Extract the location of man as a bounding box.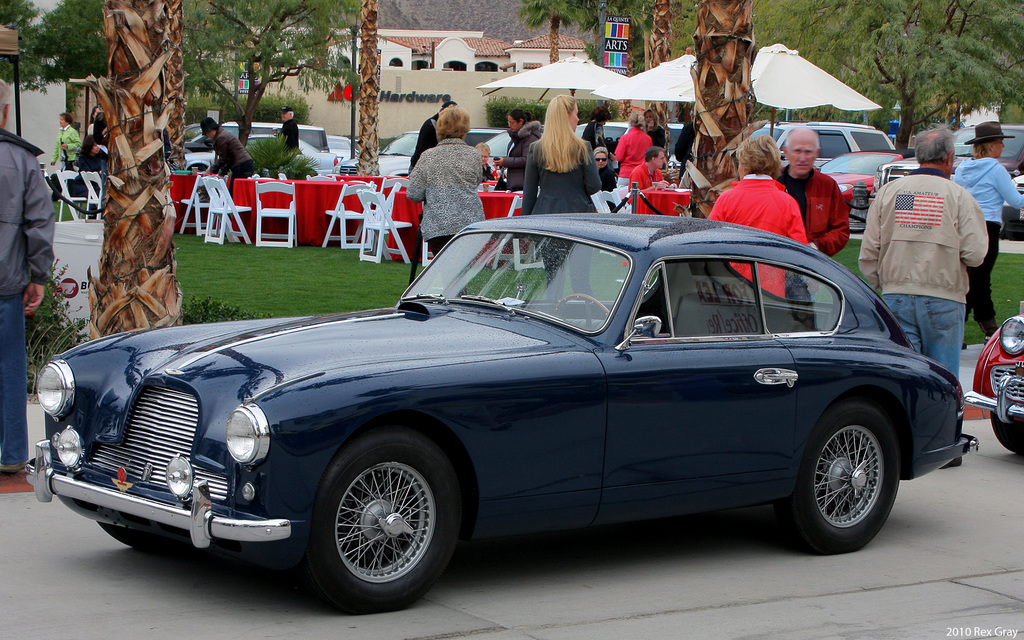
crop(273, 108, 302, 152).
